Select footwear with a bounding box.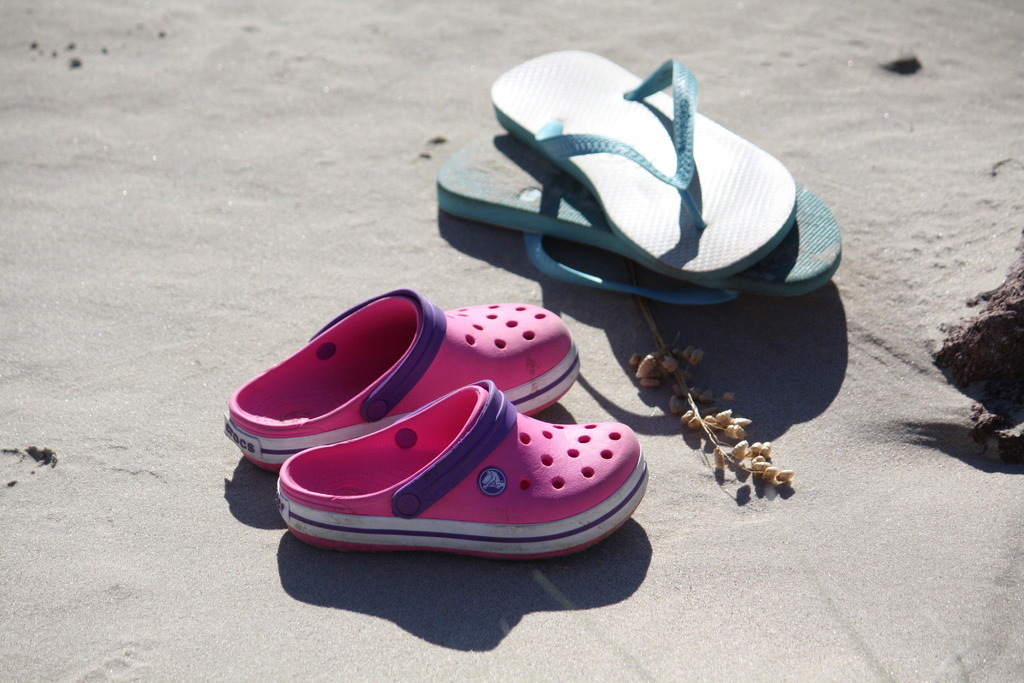
{"left": 484, "top": 46, "right": 797, "bottom": 281}.
